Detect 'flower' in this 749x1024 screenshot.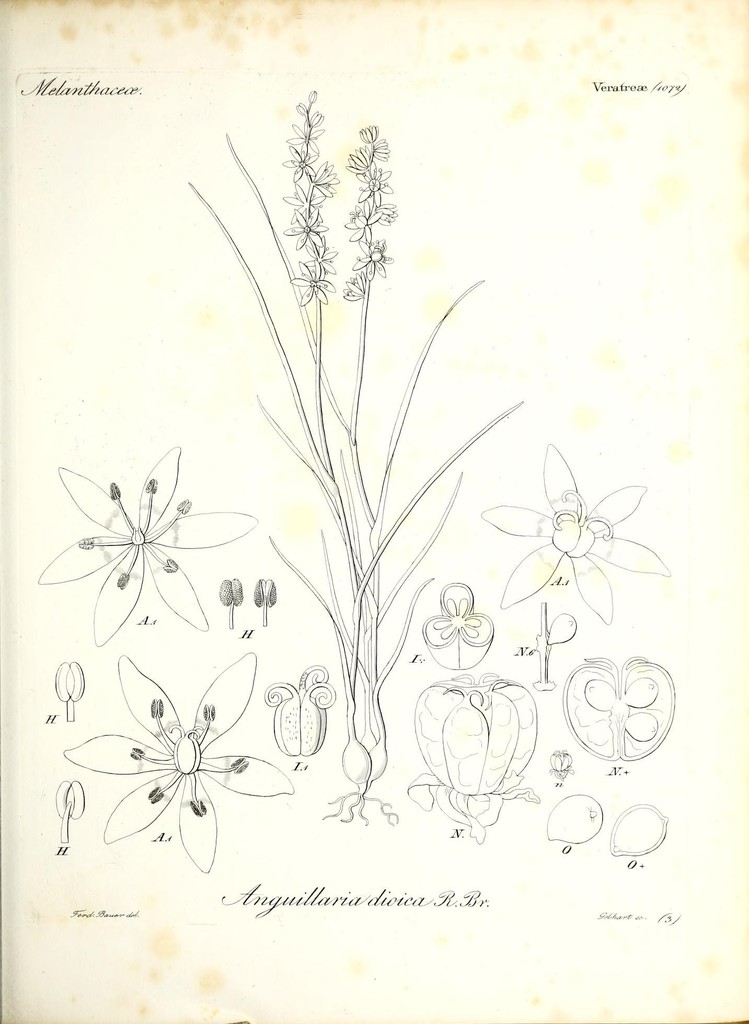
Detection: (304,236,337,276).
